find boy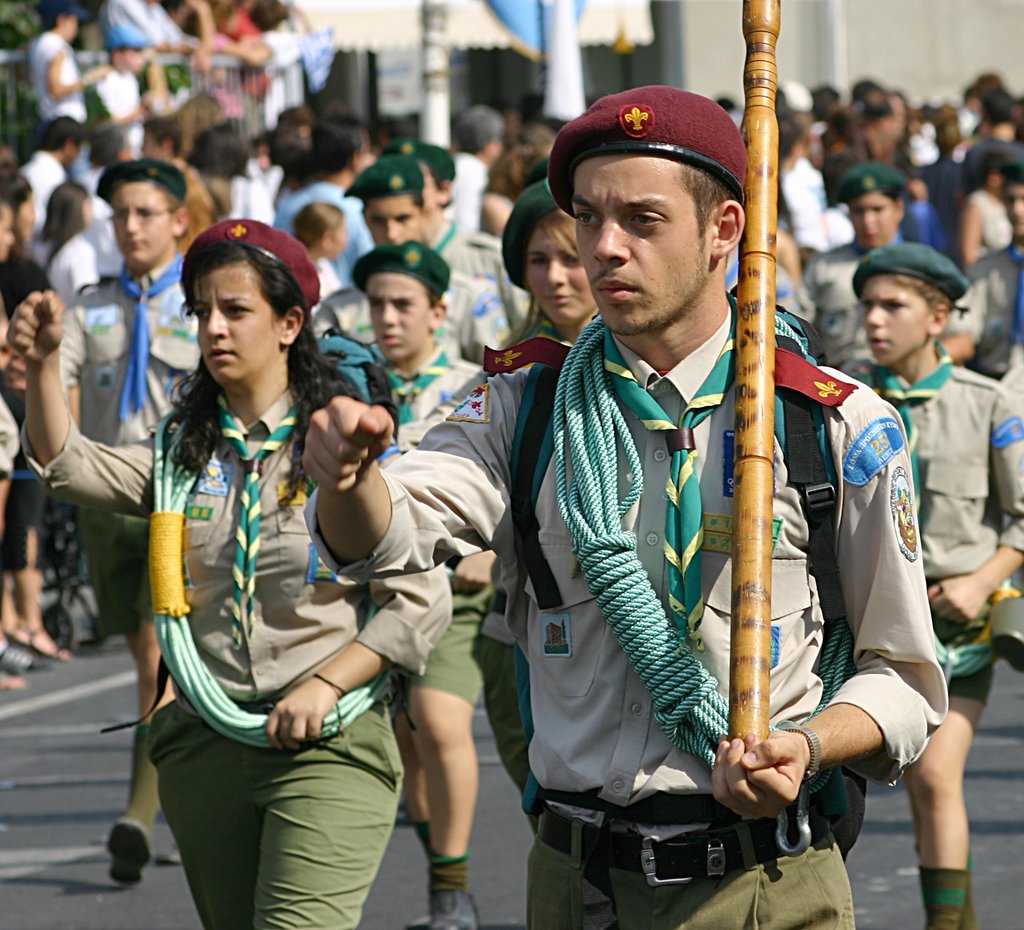
810/161/920/363
